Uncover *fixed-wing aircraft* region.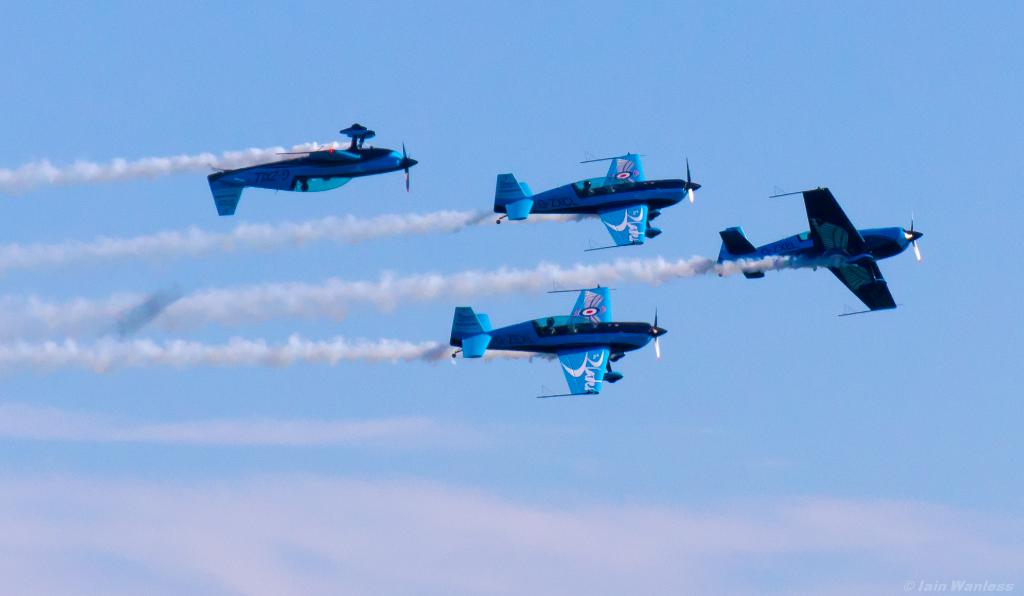
Uncovered: <region>714, 185, 923, 315</region>.
